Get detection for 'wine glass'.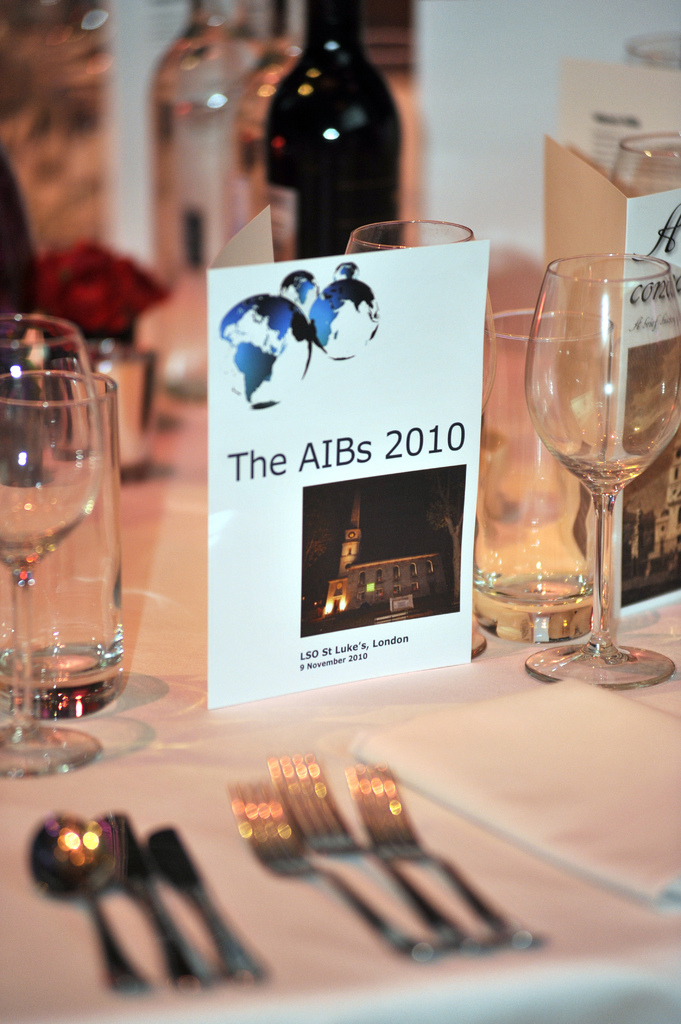
Detection: rect(0, 312, 102, 781).
